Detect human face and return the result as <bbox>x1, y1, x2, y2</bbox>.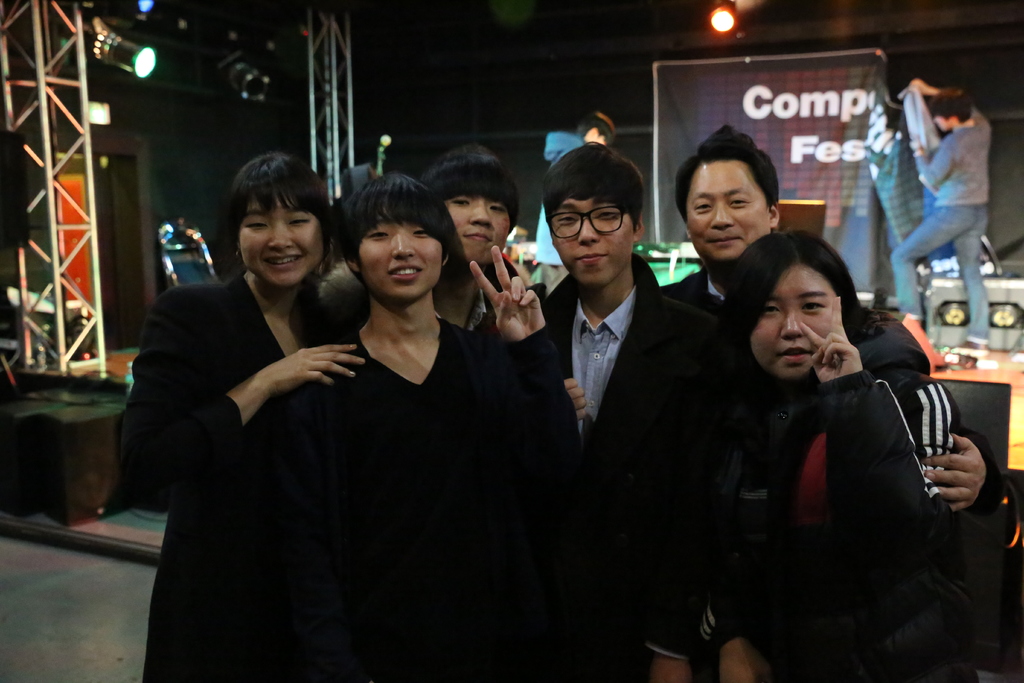
<bbox>685, 156, 767, 261</bbox>.
